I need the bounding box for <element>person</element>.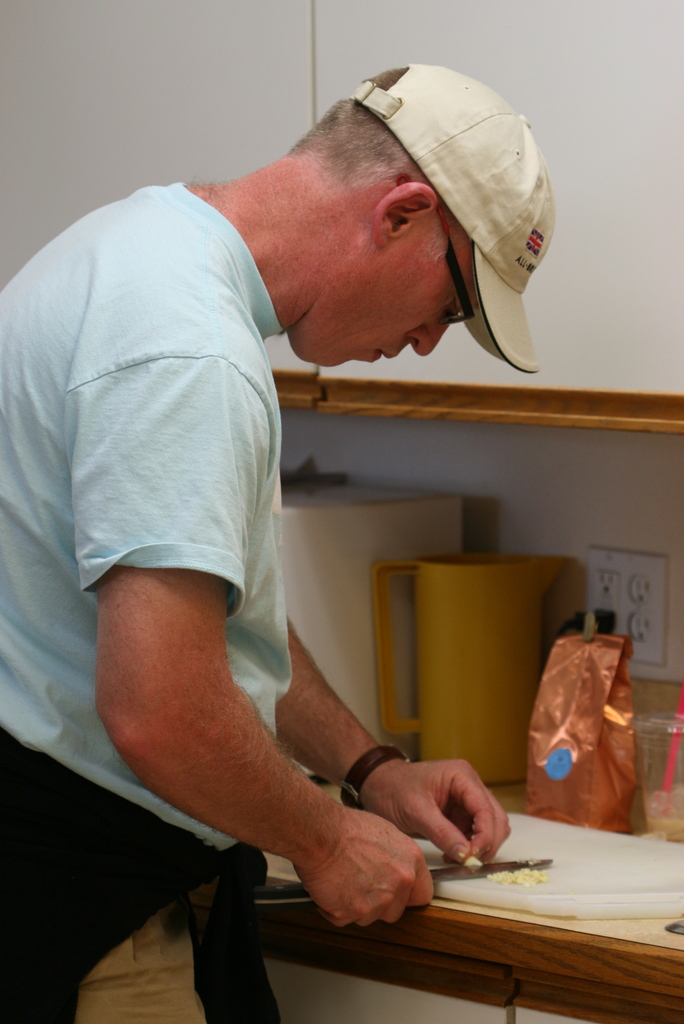
Here it is: {"left": 34, "top": 54, "right": 539, "bottom": 978}.
